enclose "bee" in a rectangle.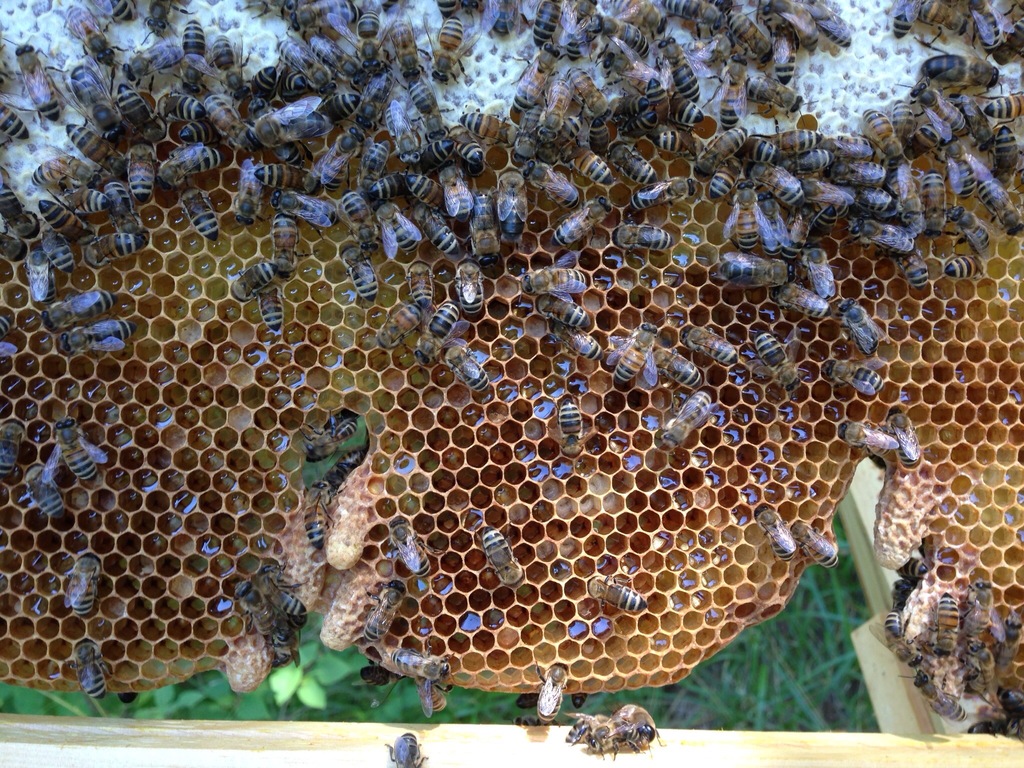
x1=679 y1=323 x2=755 y2=372.
